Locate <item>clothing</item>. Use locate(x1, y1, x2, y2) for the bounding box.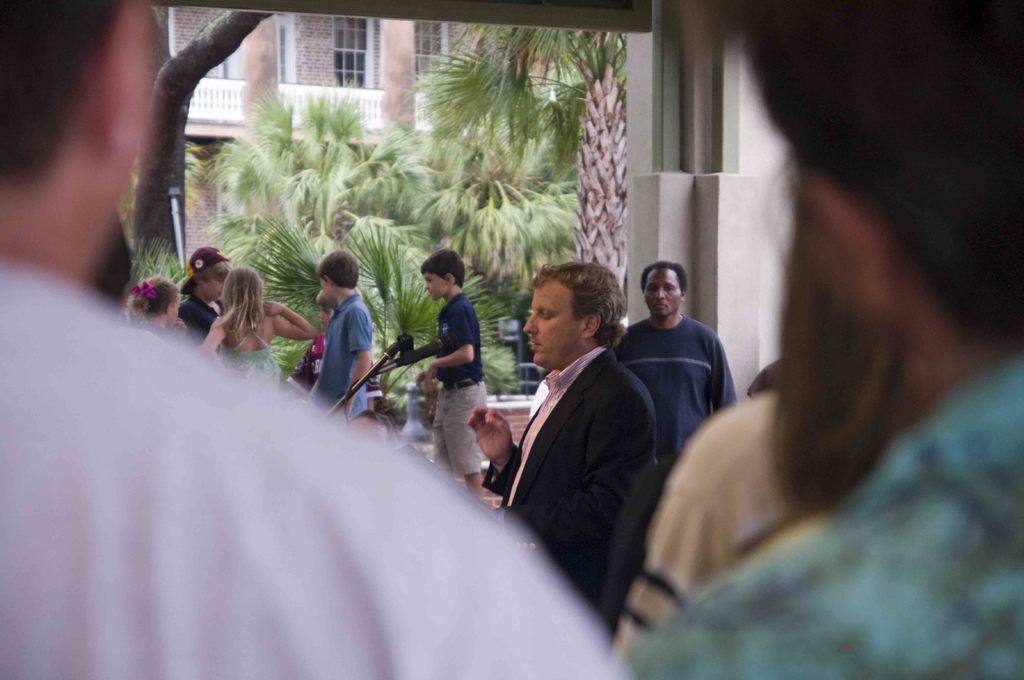
locate(480, 343, 660, 608).
